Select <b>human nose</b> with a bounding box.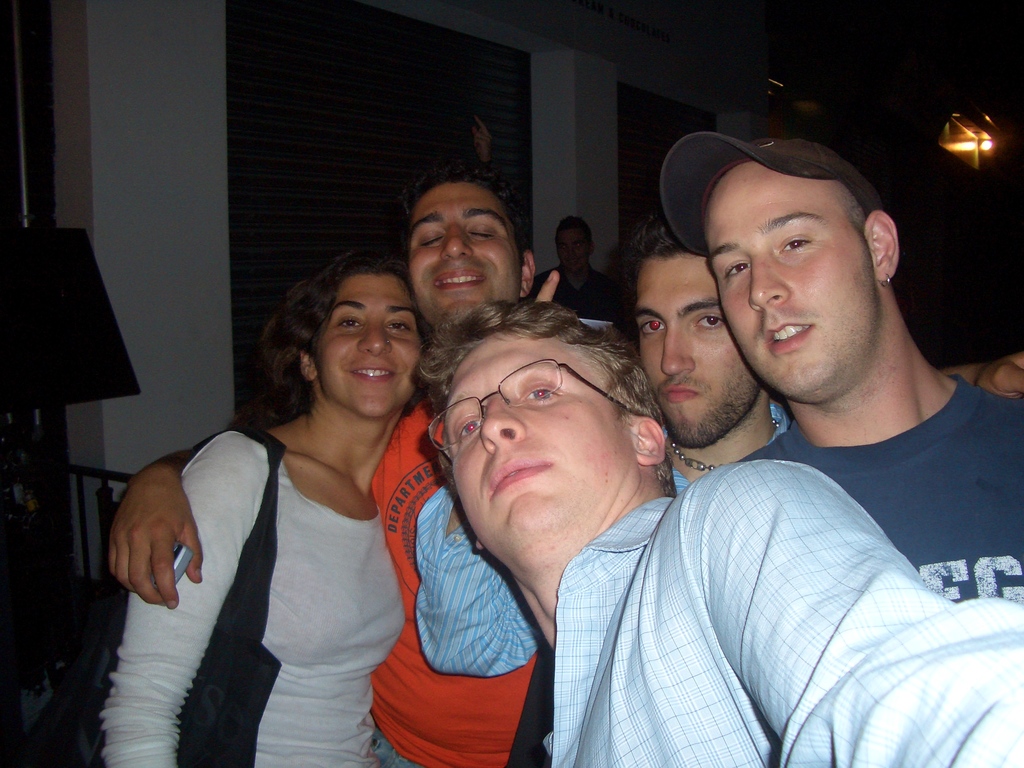
{"left": 482, "top": 400, "right": 529, "bottom": 456}.
